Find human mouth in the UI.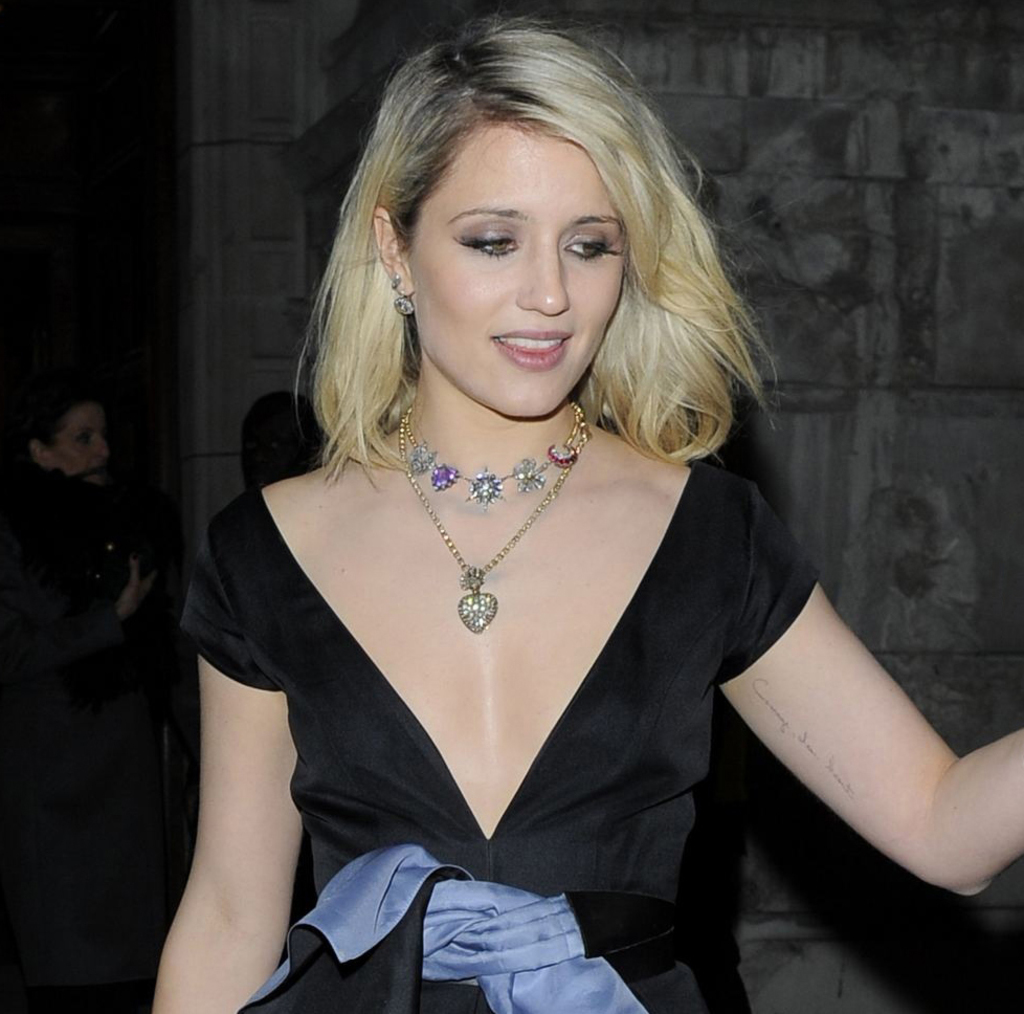
UI element at locate(475, 323, 581, 372).
